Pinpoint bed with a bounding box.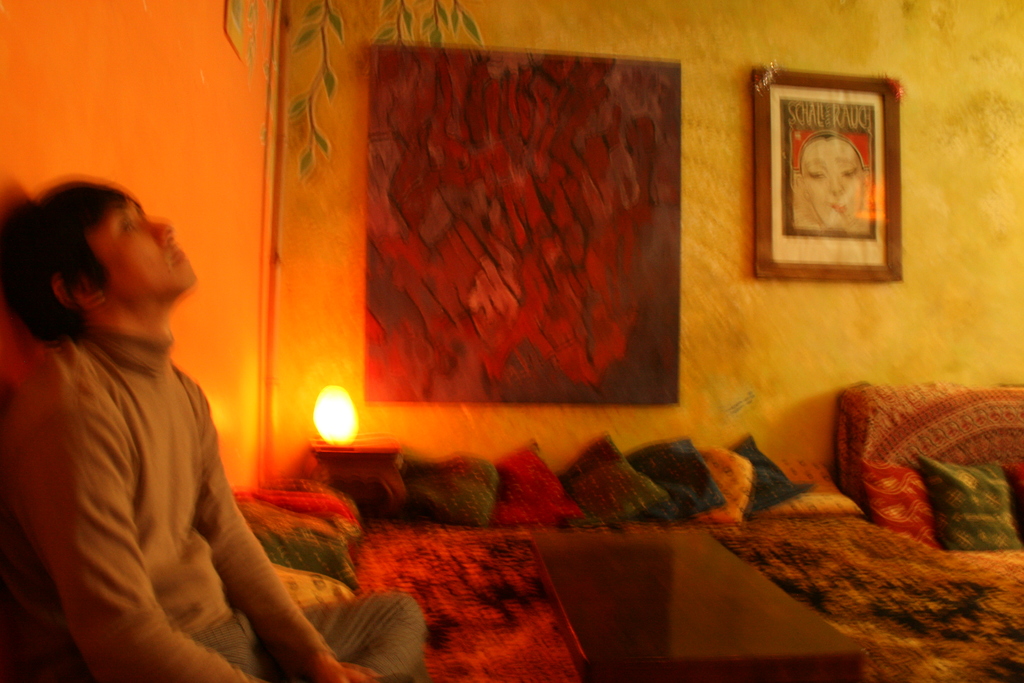
(left=229, top=382, right=1023, bottom=682).
